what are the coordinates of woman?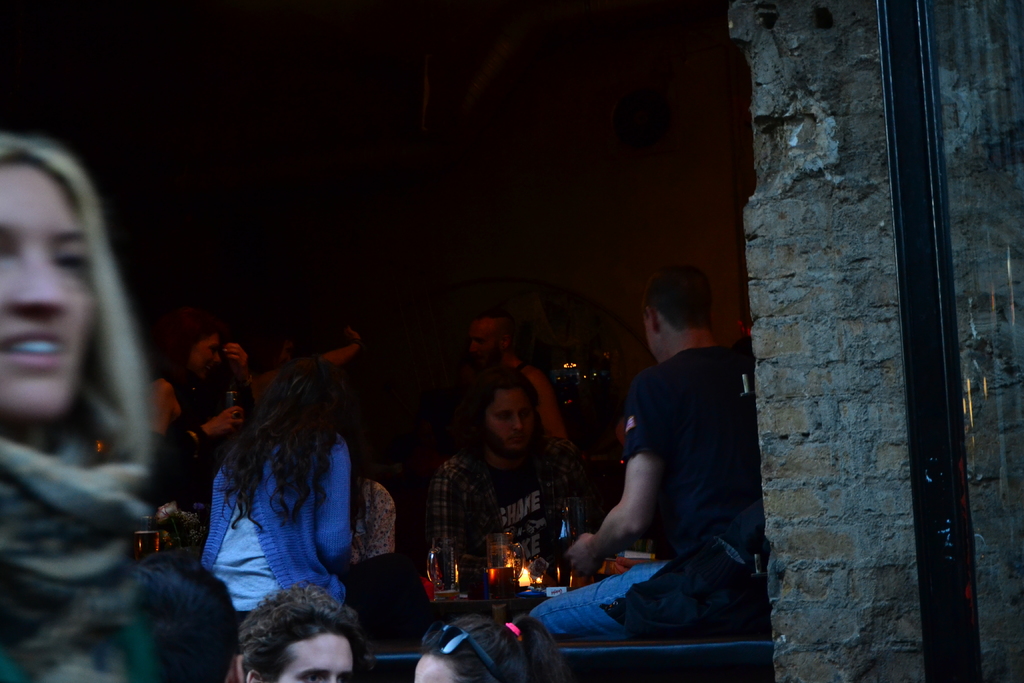
[x1=0, y1=116, x2=181, y2=632].
